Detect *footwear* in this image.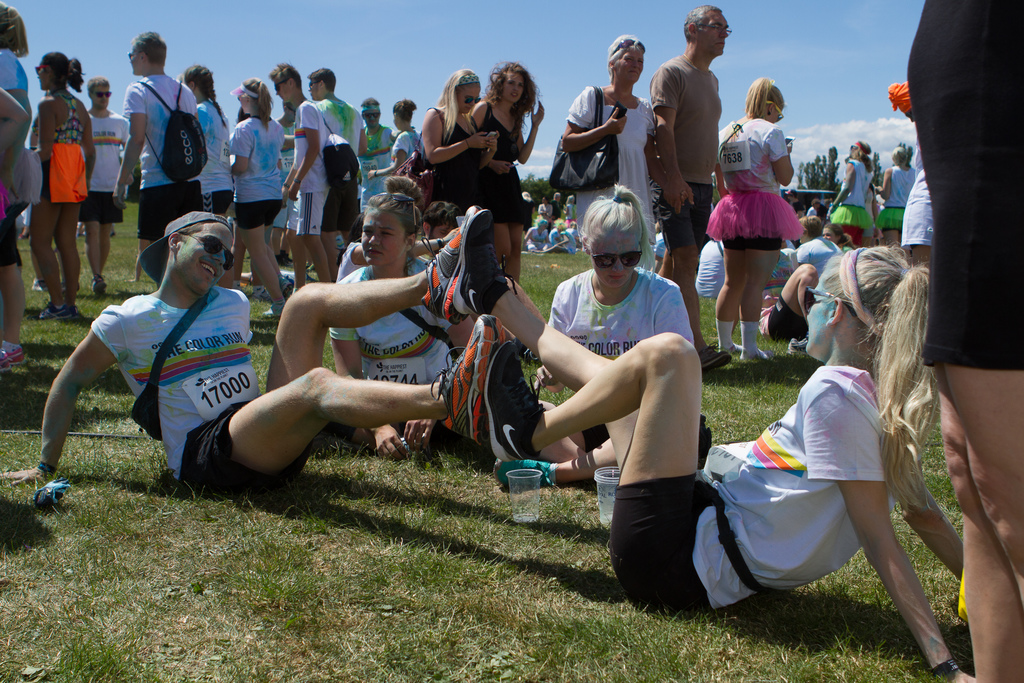
Detection: box(35, 299, 71, 320).
